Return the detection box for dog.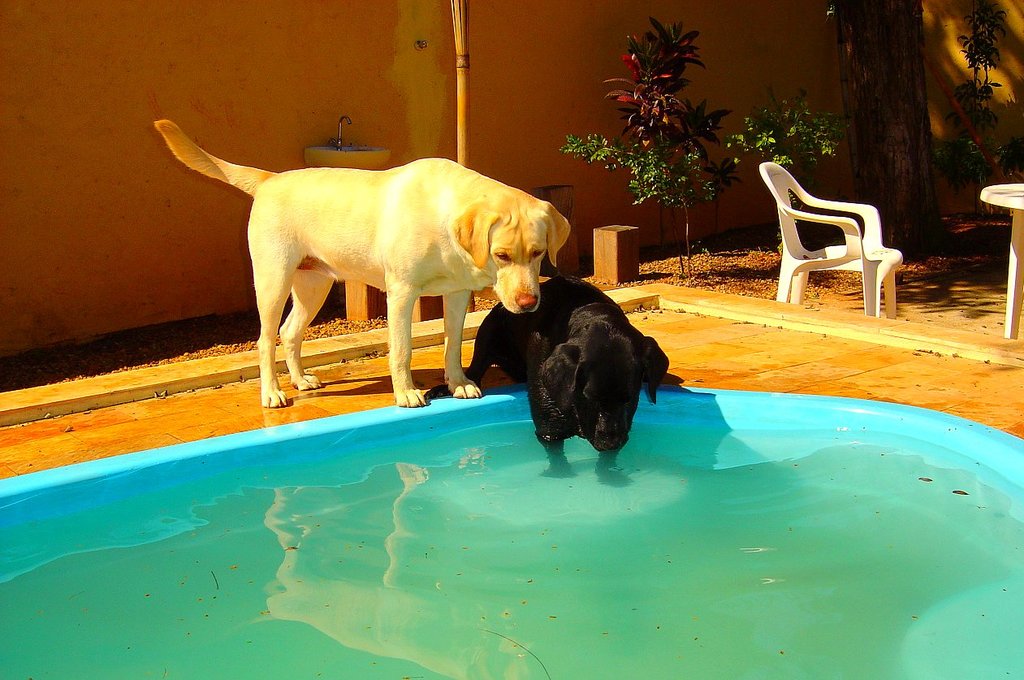
x1=153, y1=118, x2=571, y2=407.
